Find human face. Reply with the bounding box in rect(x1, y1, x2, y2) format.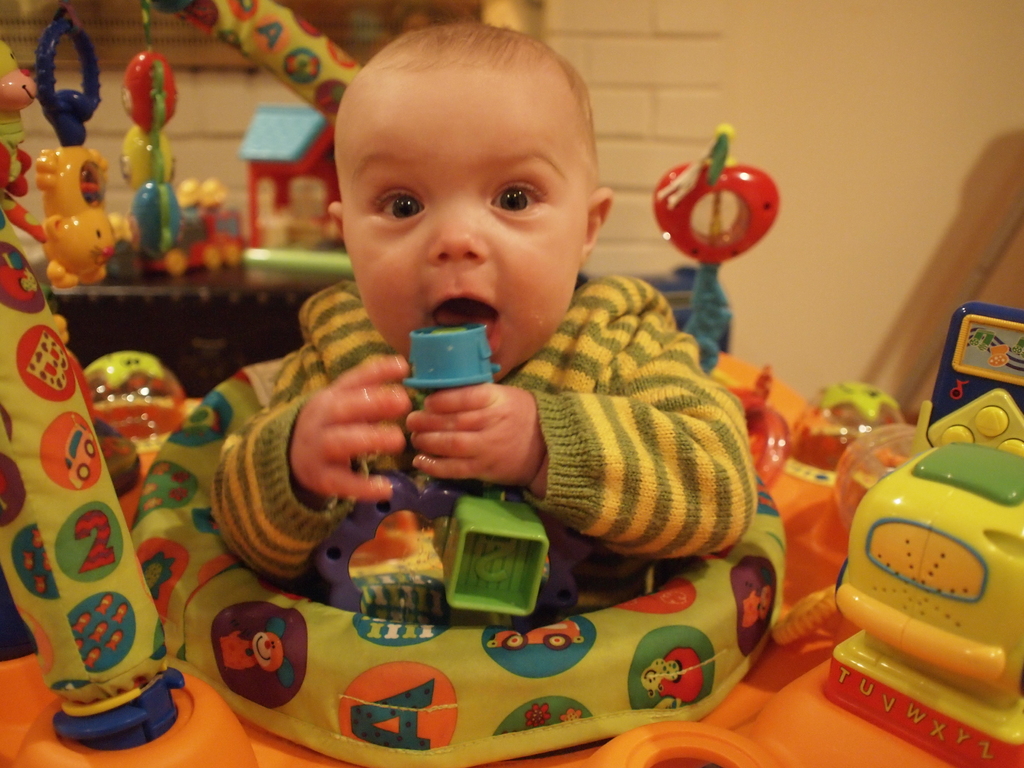
rect(343, 70, 582, 376).
